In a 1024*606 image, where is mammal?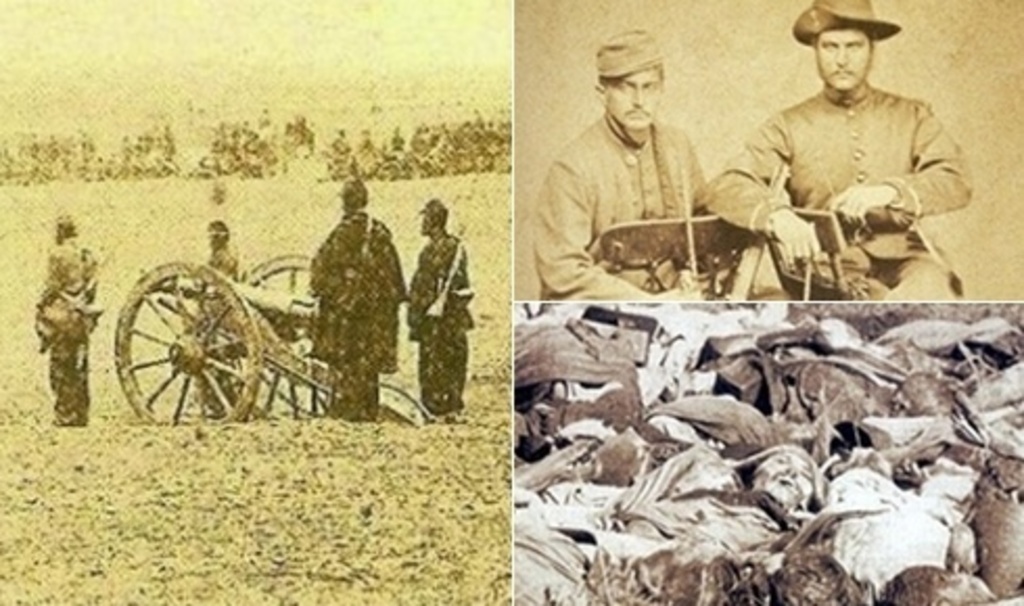
BBox(711, 8, 991, 284).
